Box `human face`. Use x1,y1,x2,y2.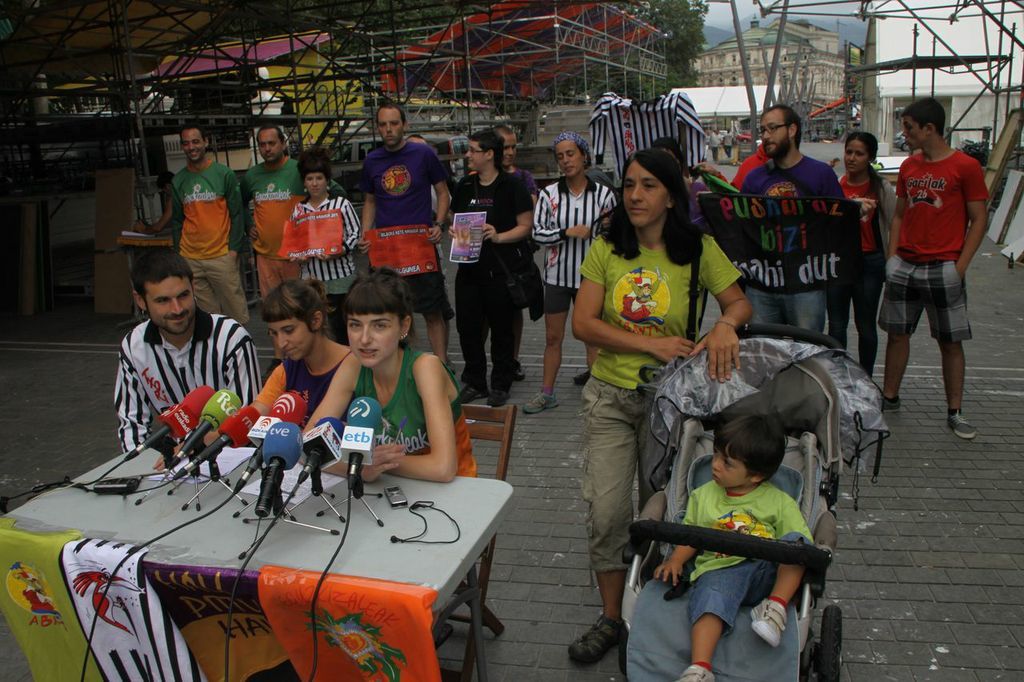
351,314,400,364.
